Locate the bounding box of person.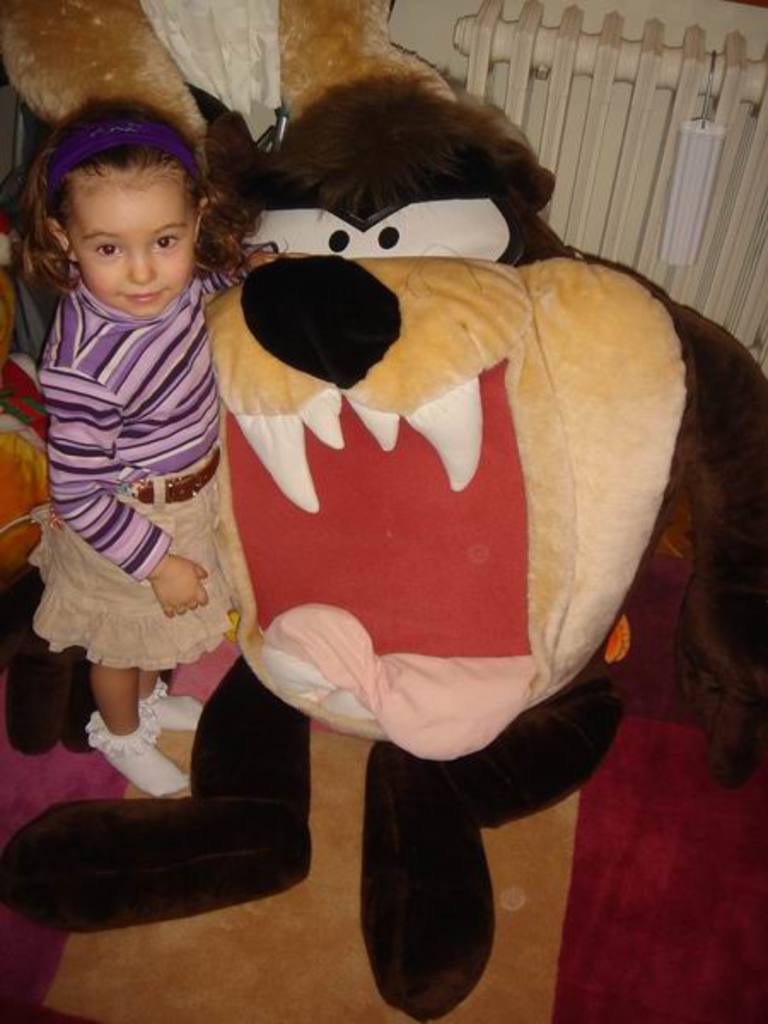
Bounding box: <region>34, 106, 283, 800</region>.
